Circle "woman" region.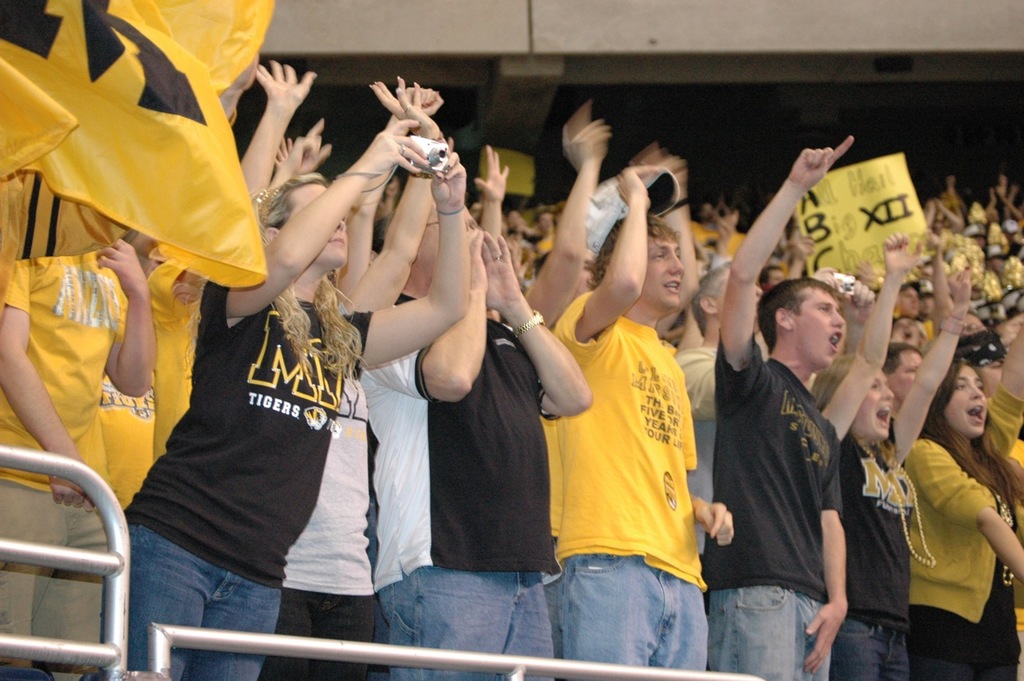
Region: bbox(813, 228, 925, 680).
